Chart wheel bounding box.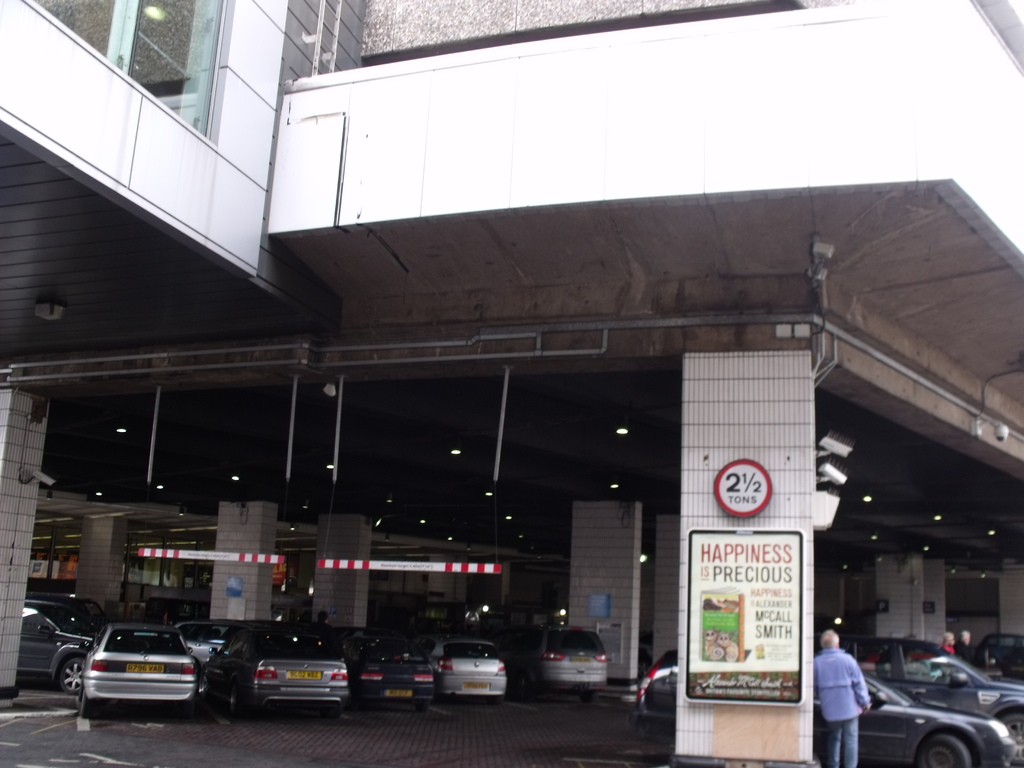
Charted: (left=1001, top=712, right=1023, bottom=766).
